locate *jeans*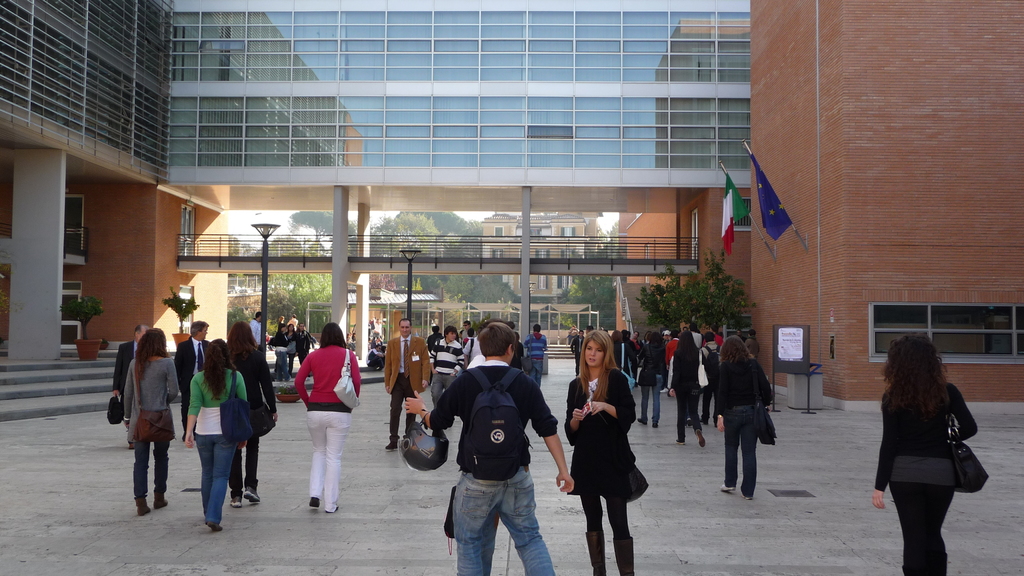
bbox=(133, 437, 170, 506)
